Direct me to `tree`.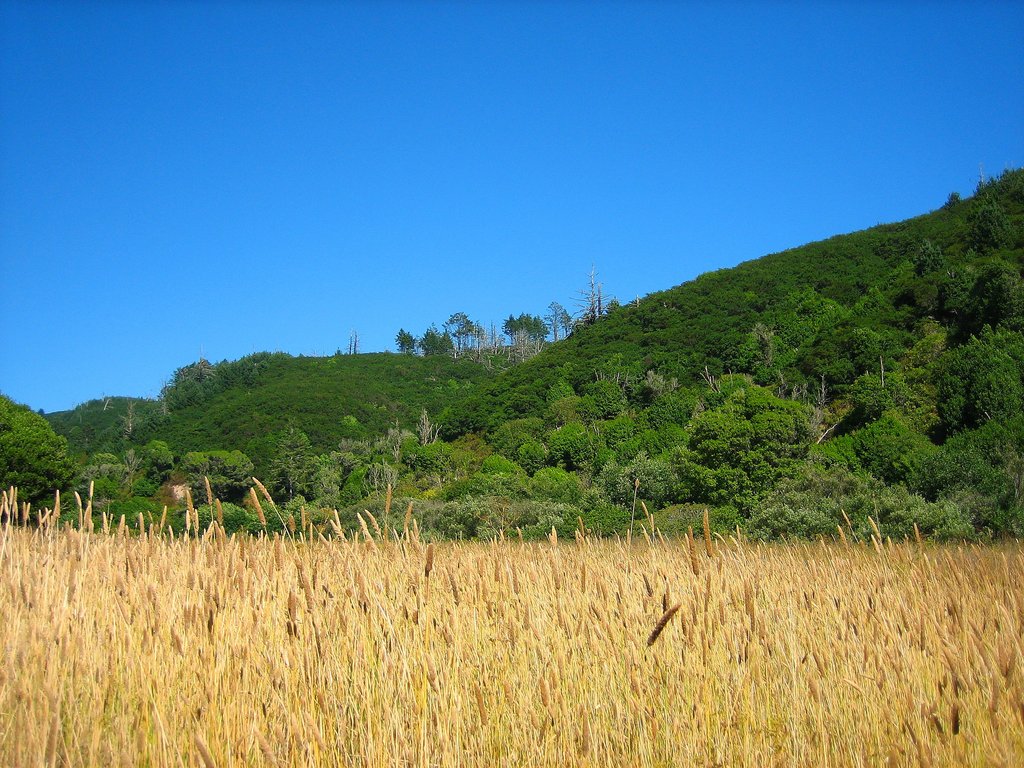
Direction: bbox=(547, 302, 574, 338).
